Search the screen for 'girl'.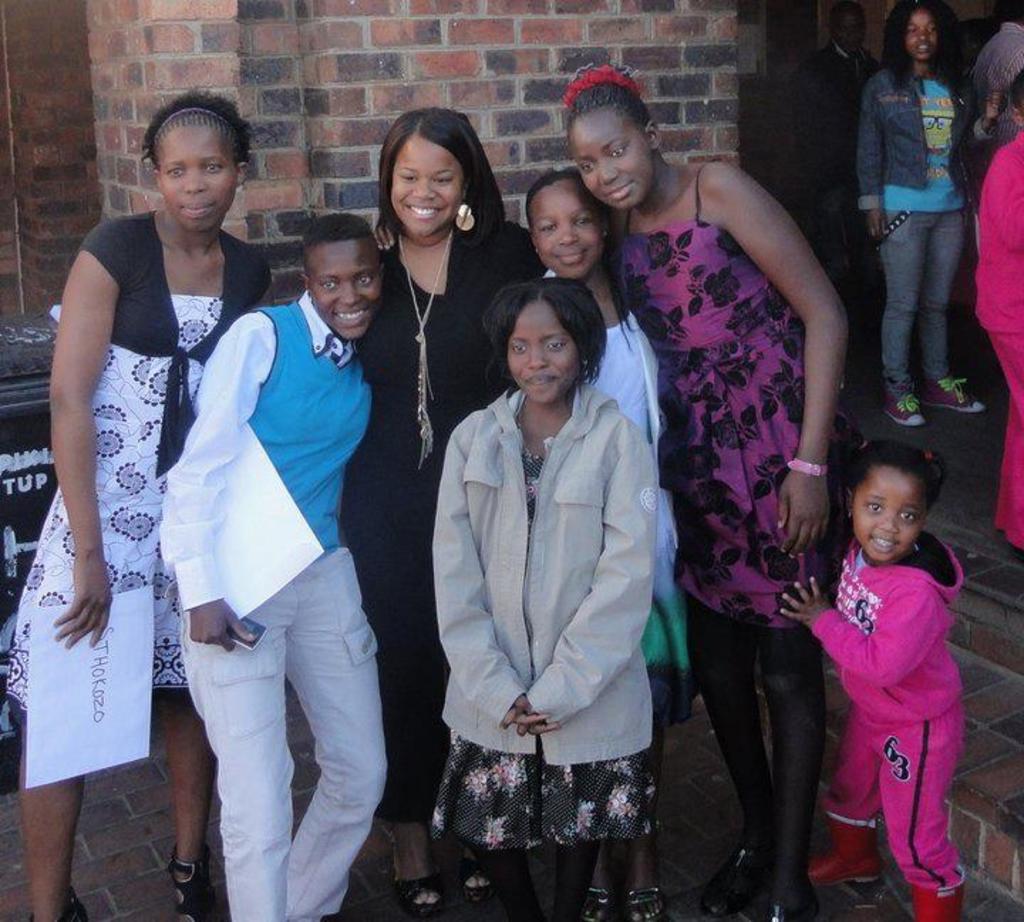
Found at bbox(521, 166, 703, 921).
